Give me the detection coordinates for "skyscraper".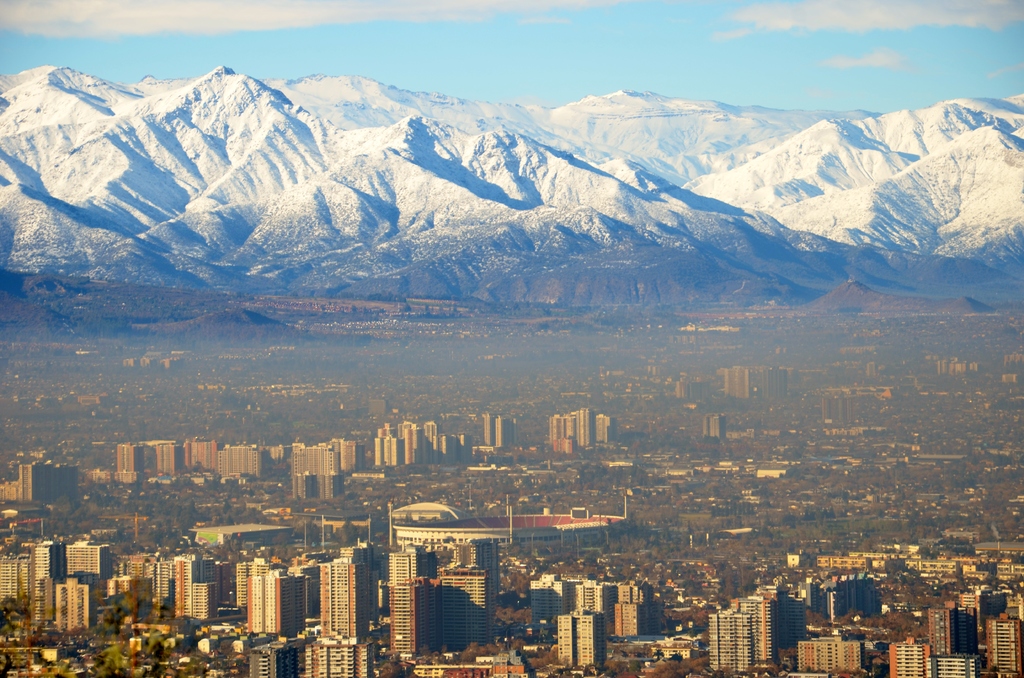
(15,462,72,502).
